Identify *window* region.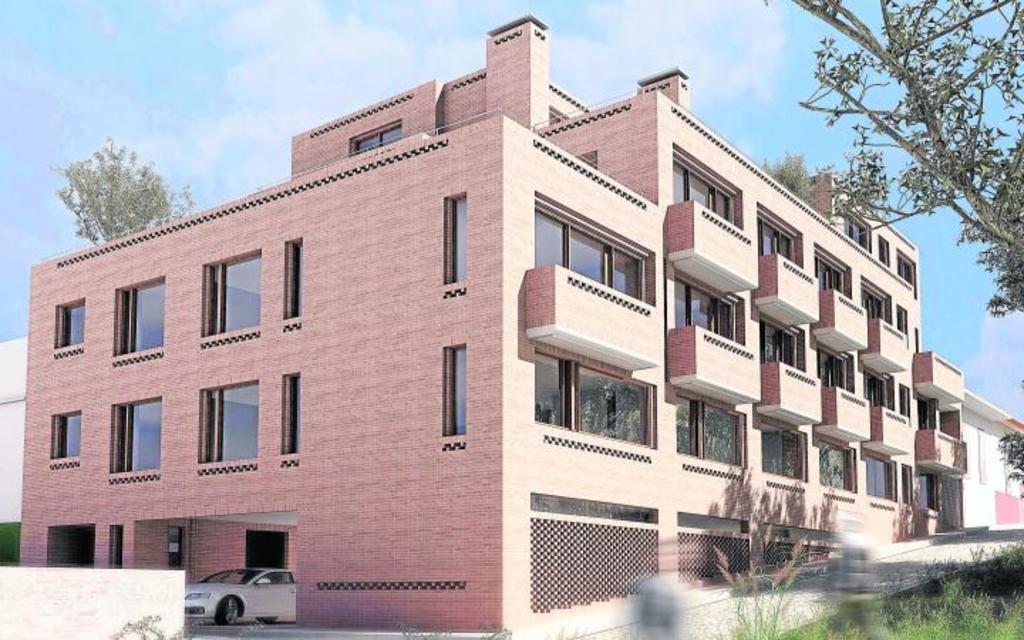
Region: (762,216,812,270).
